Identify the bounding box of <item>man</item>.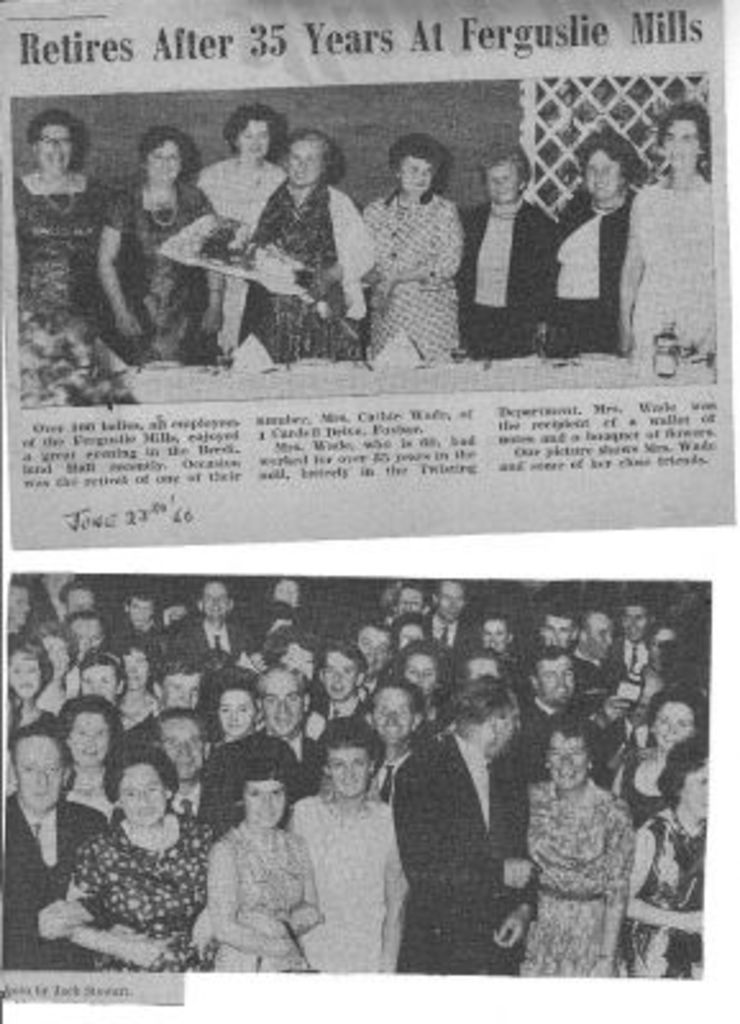
l=169, t=579, r=251, b=660.
